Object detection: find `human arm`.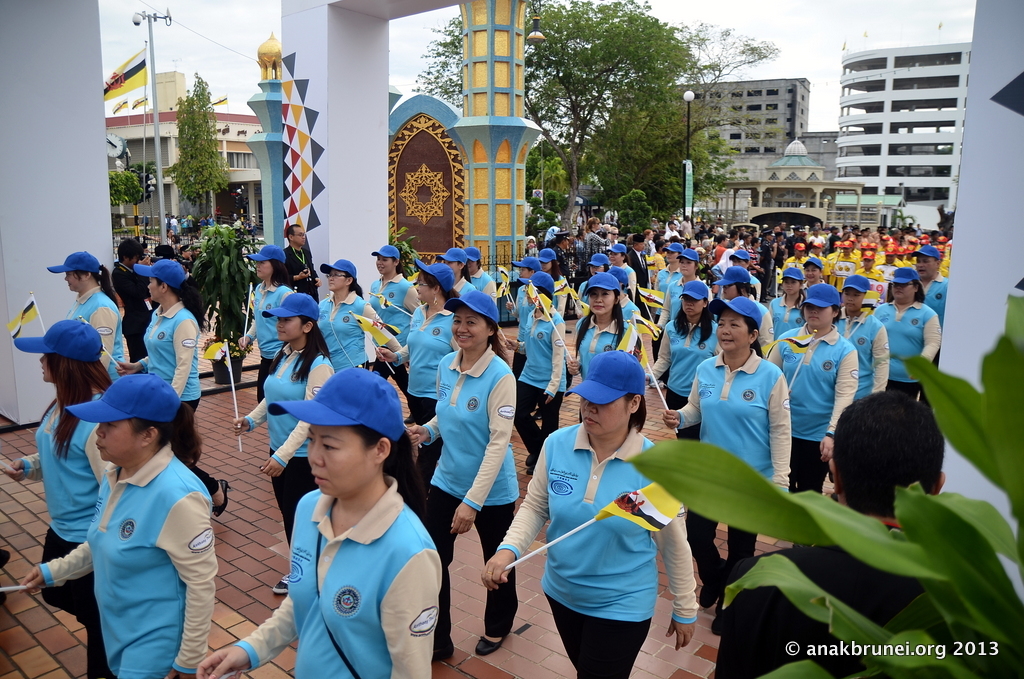
Rect(193, 592, 301, 678).
